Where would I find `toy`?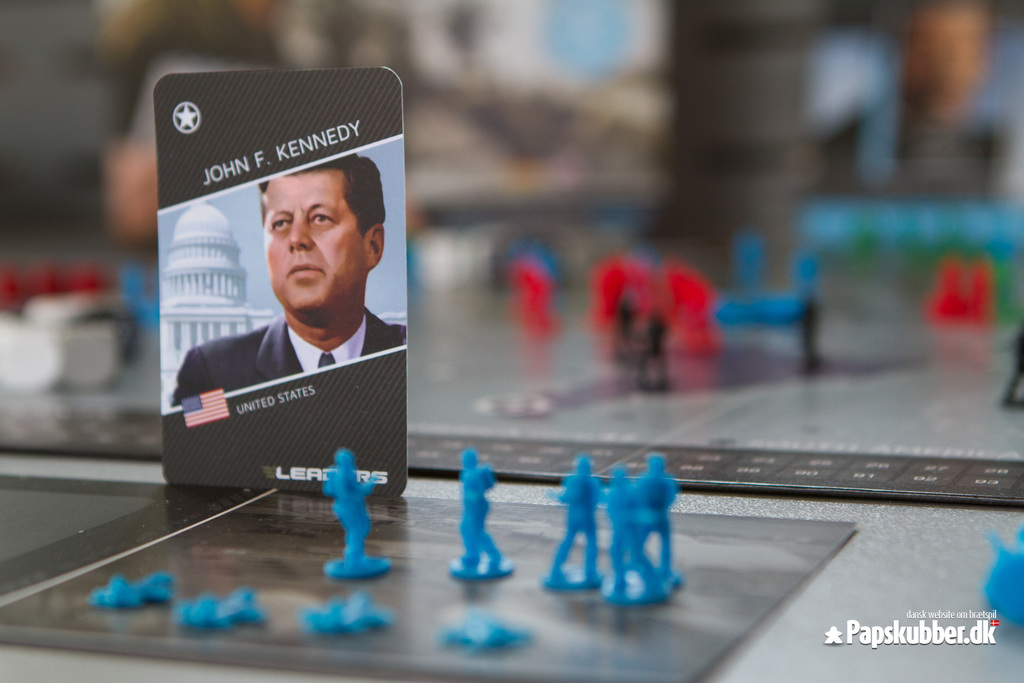
At 995/325/1023/410.
